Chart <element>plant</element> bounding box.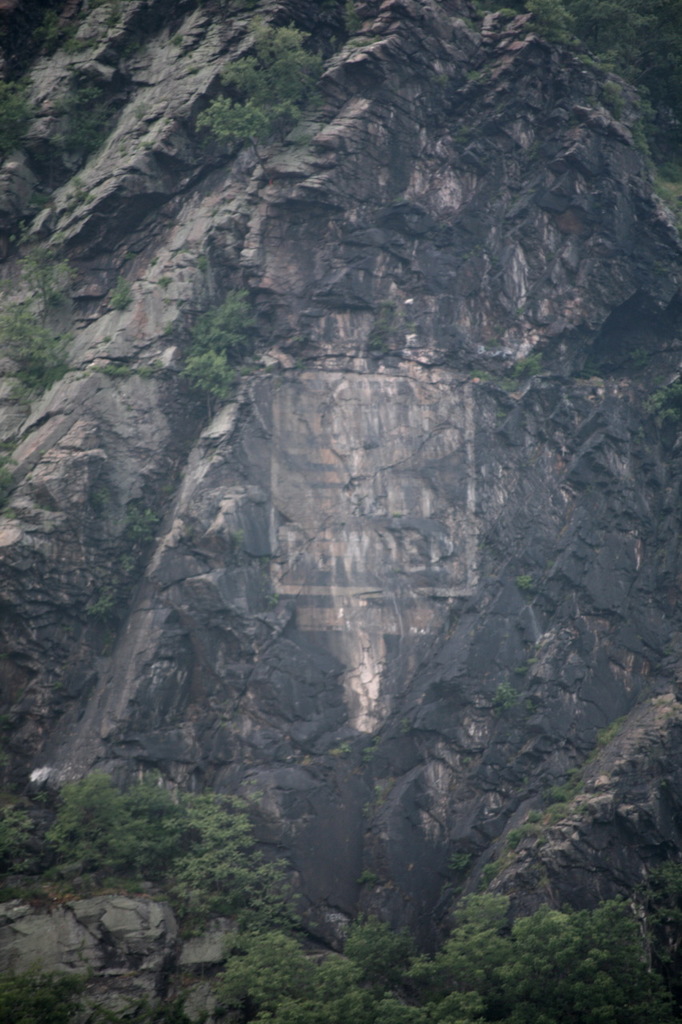
Charted: <bbox>538, 3, 681, 185</bbox>.
